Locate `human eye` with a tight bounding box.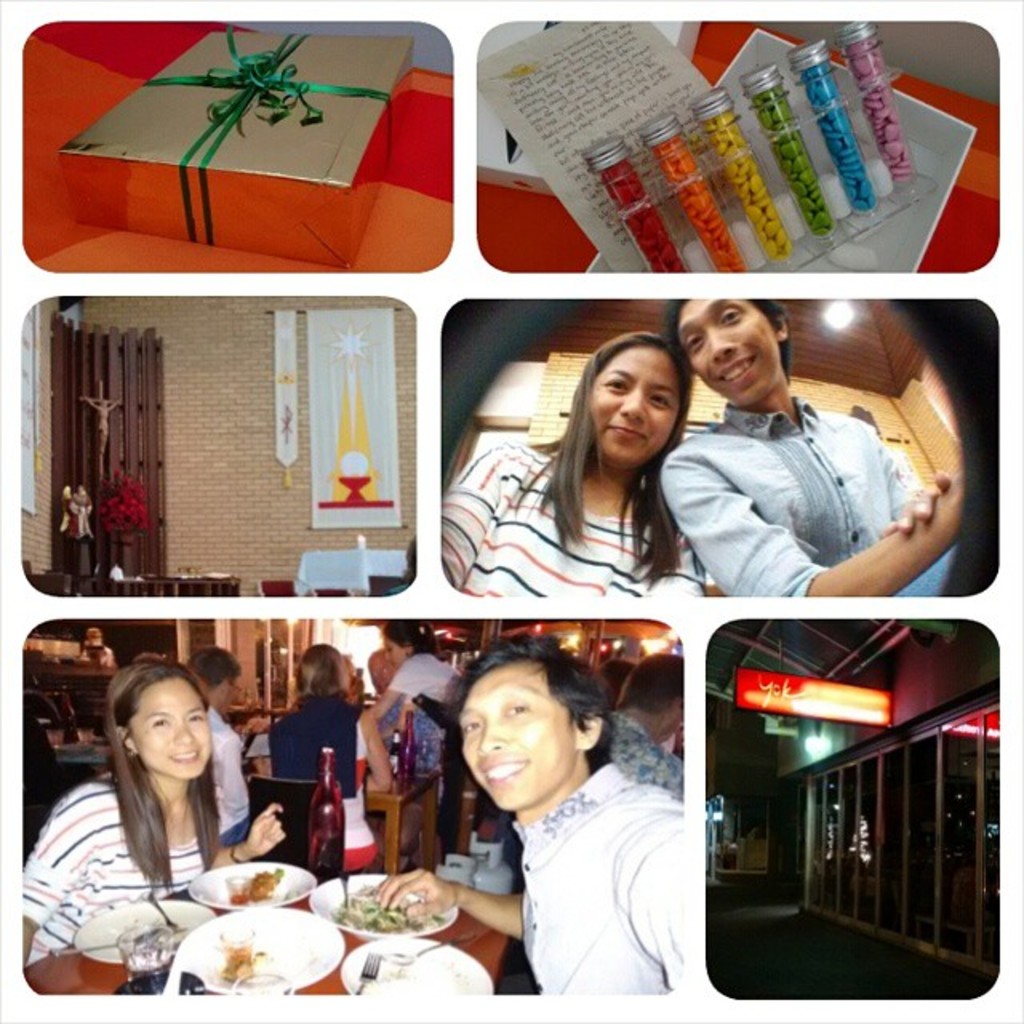
box=[459, 720, 477, 734].
